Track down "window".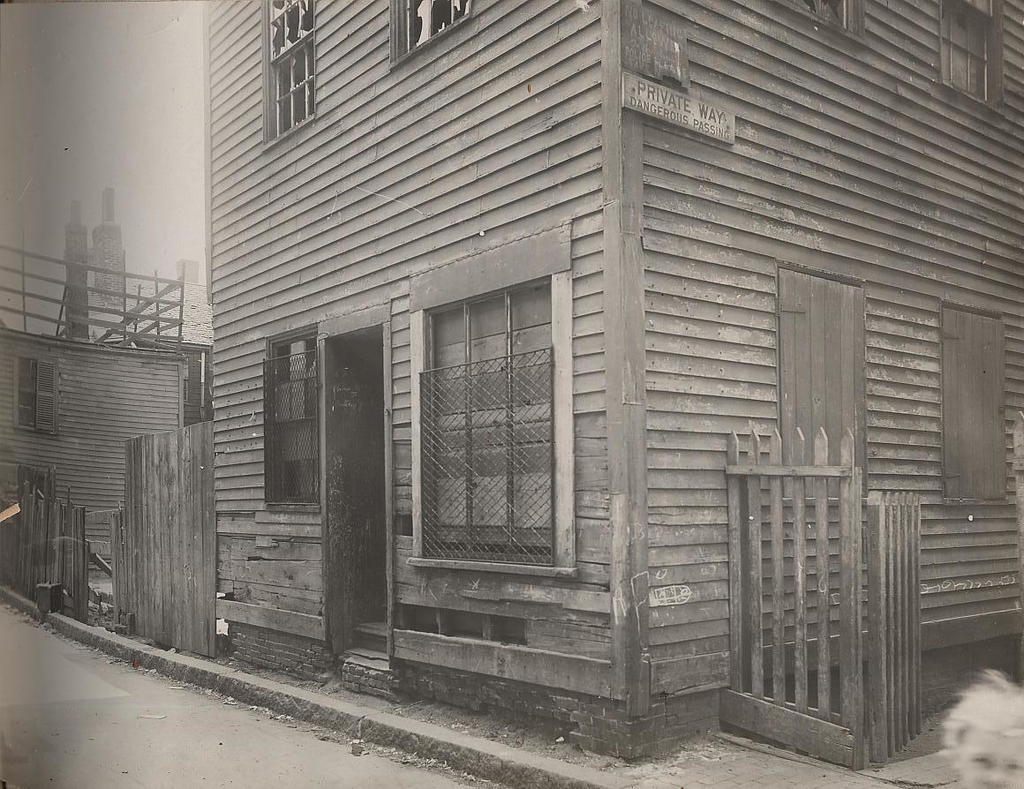
Tracked to region(264, 321, 328, 509).
